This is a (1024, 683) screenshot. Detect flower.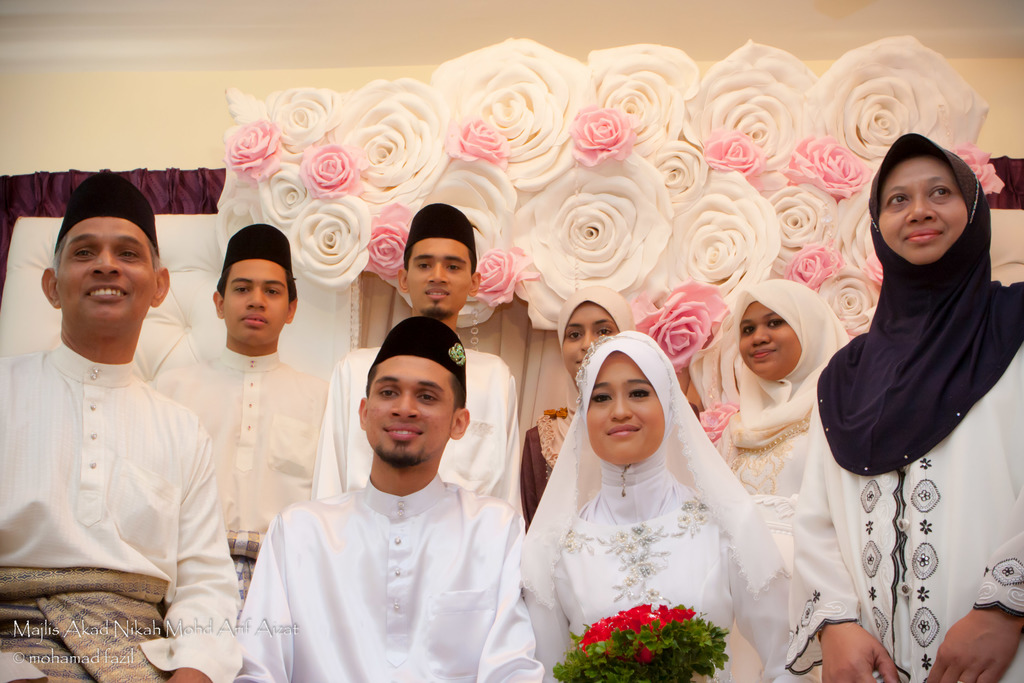
box=[223, 120, 285, 182].
